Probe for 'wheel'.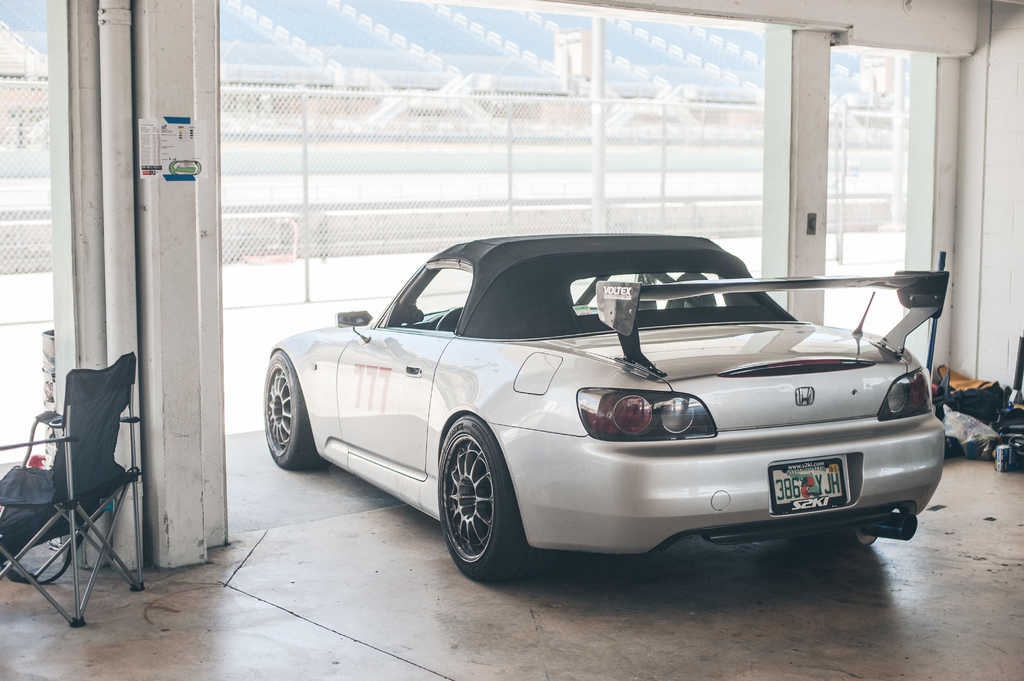
Probe result: pyautogui.locateOnScreen(434, 307, 465, 328).
